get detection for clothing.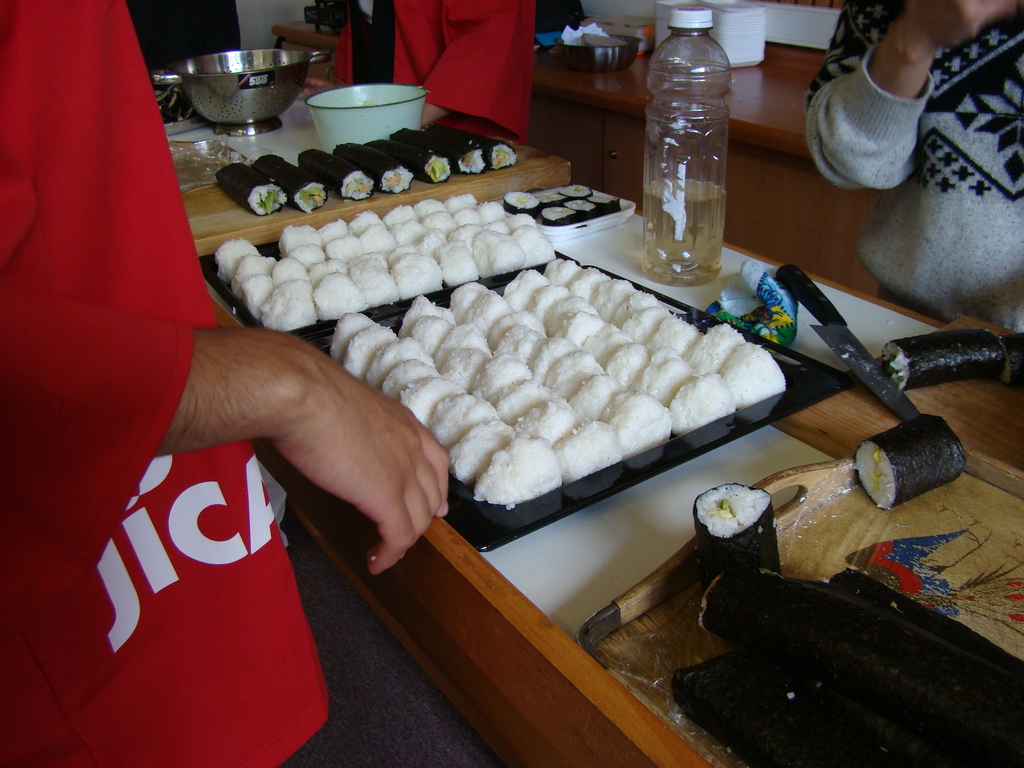
Detection: 801 0 1023 343.
